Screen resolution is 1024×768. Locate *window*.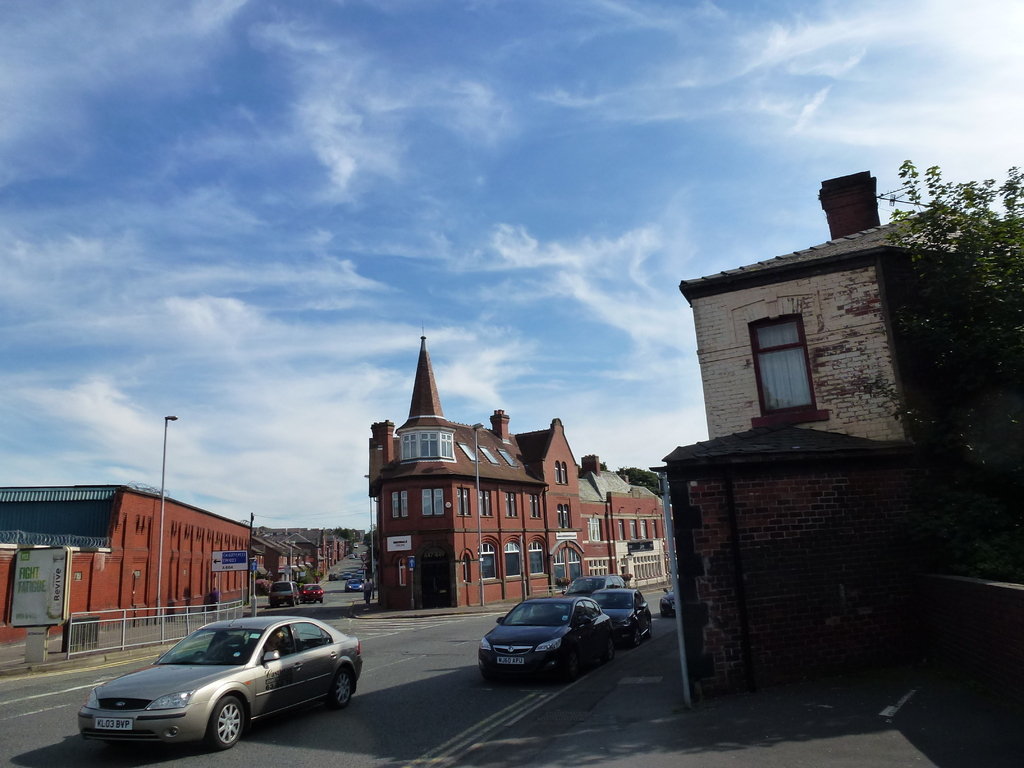
[618, 516, 626, 540].
